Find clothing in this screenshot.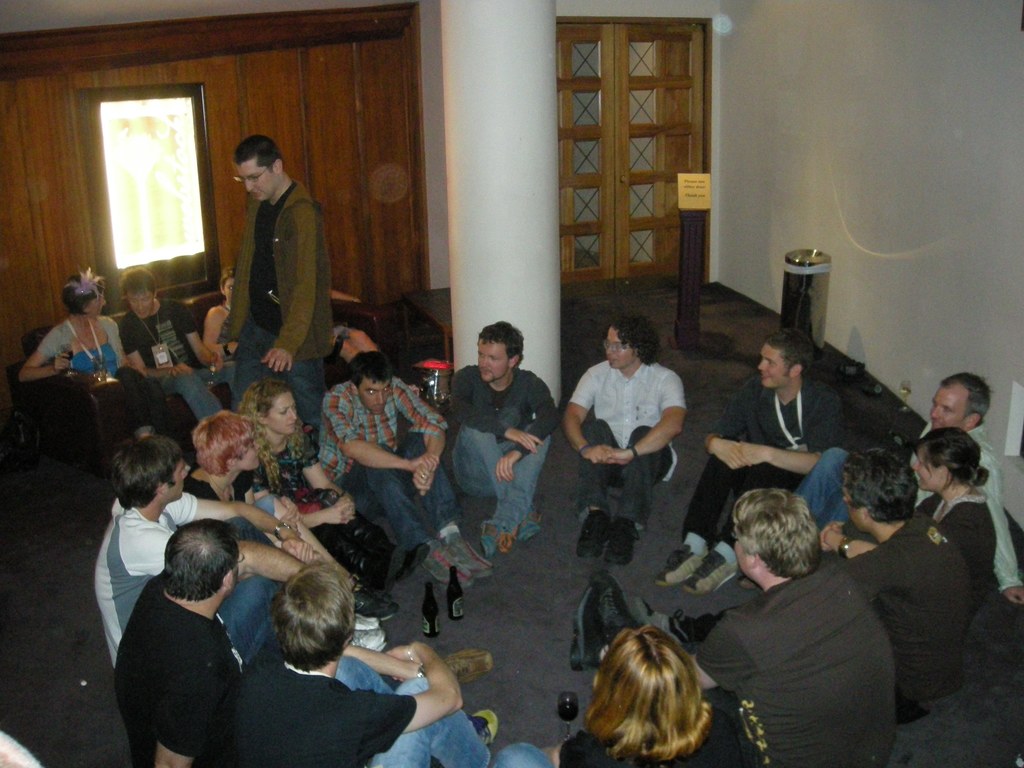
The bounding box for clothing is <region>446, 371, 580, 529</region>.
